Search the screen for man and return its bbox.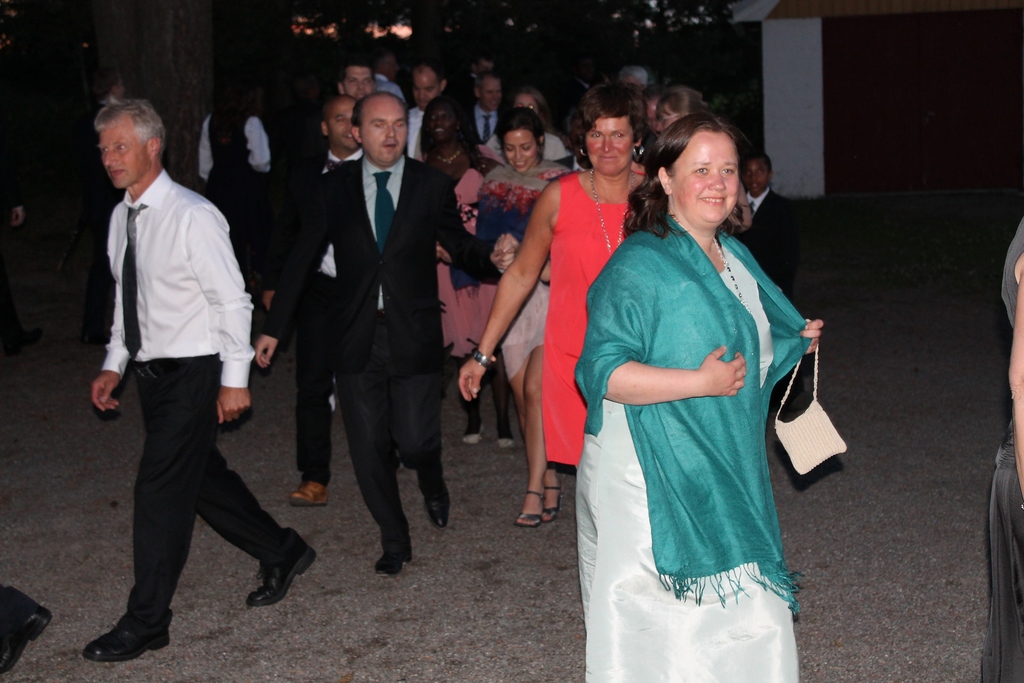
Found: {"left": 404, "top": 58, "right": 447, "bottom": 159}.
